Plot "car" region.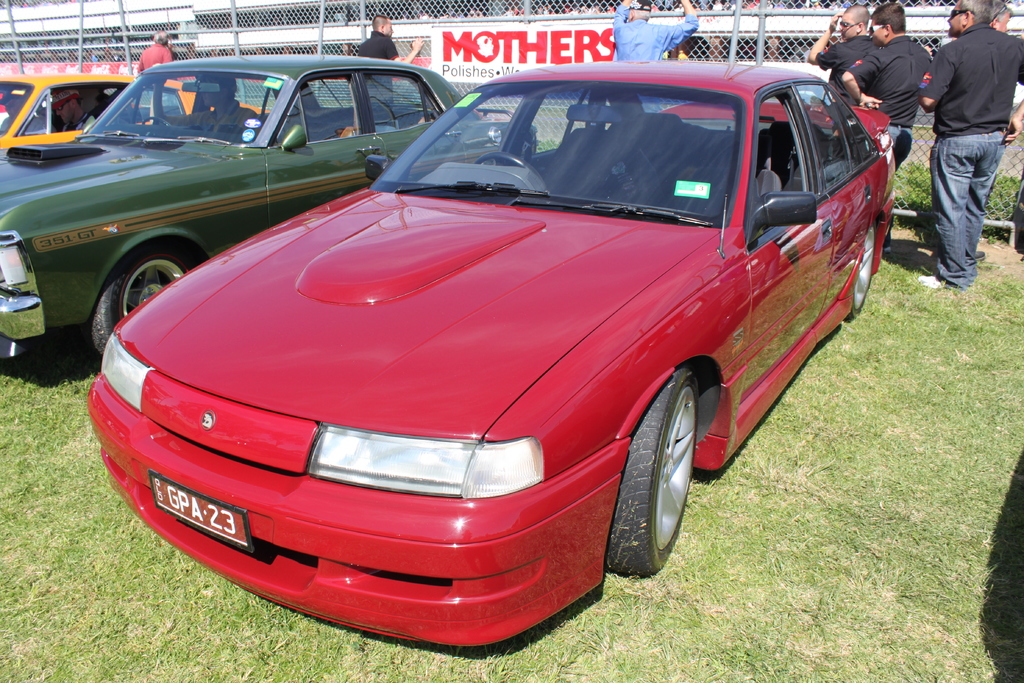
Plotted at [x1=0, y1=67, x2=269, y2=158].
